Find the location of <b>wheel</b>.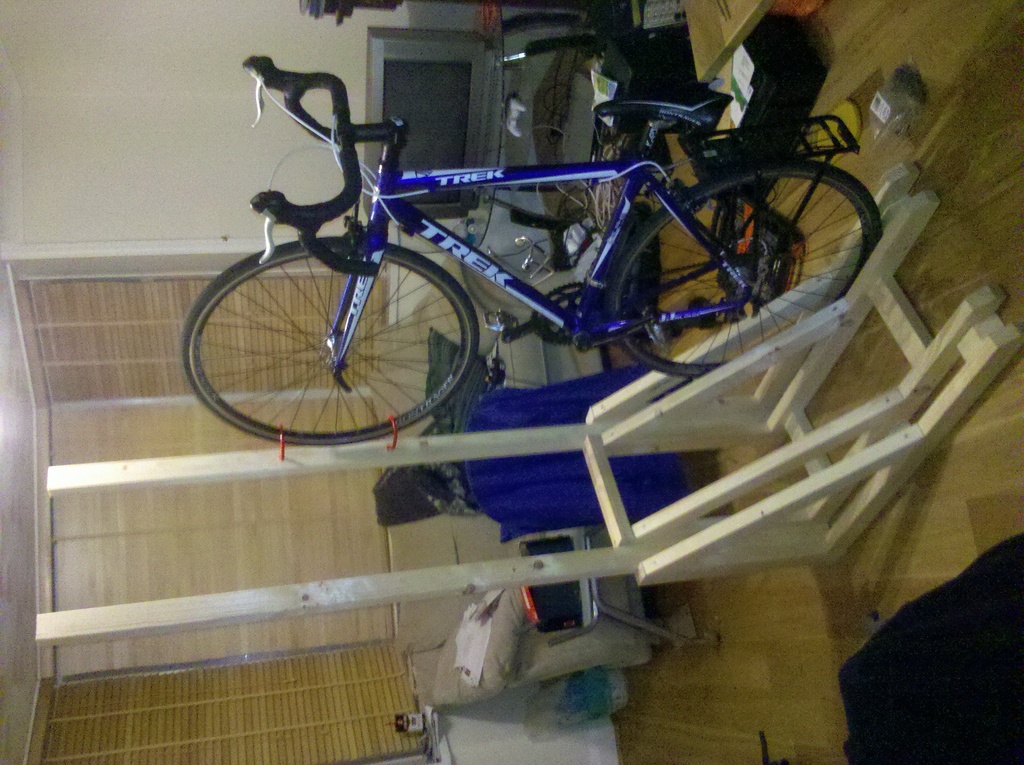
Location: 608,159,883,377.
